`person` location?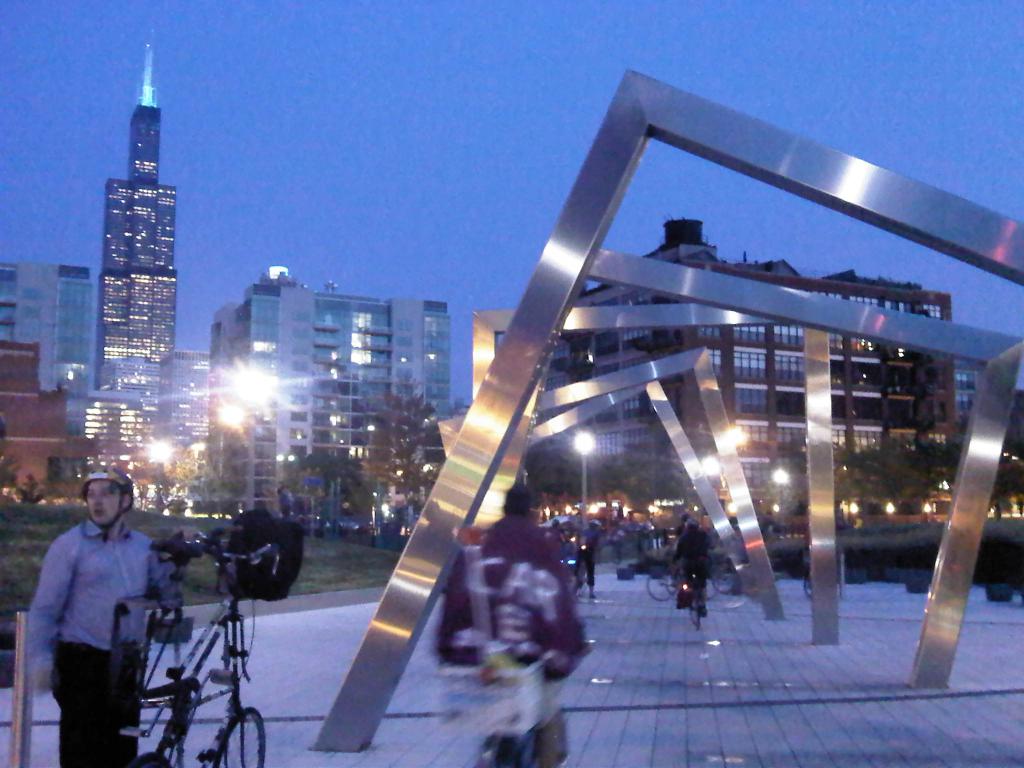
426:483:586:767
